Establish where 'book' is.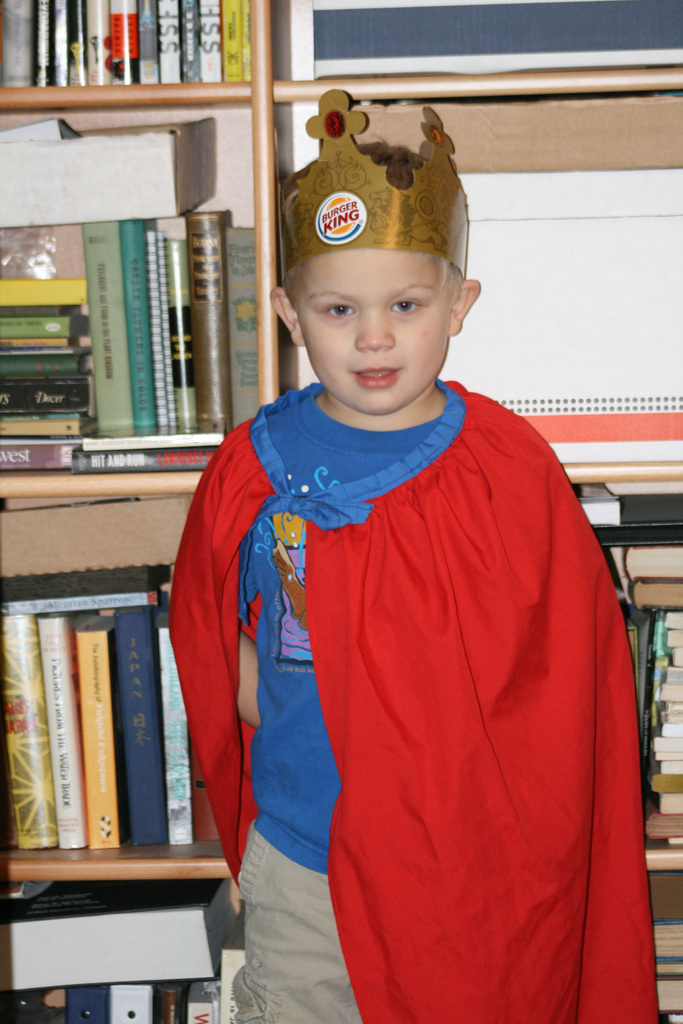
Established at <box>0,875,245,991</box>.
